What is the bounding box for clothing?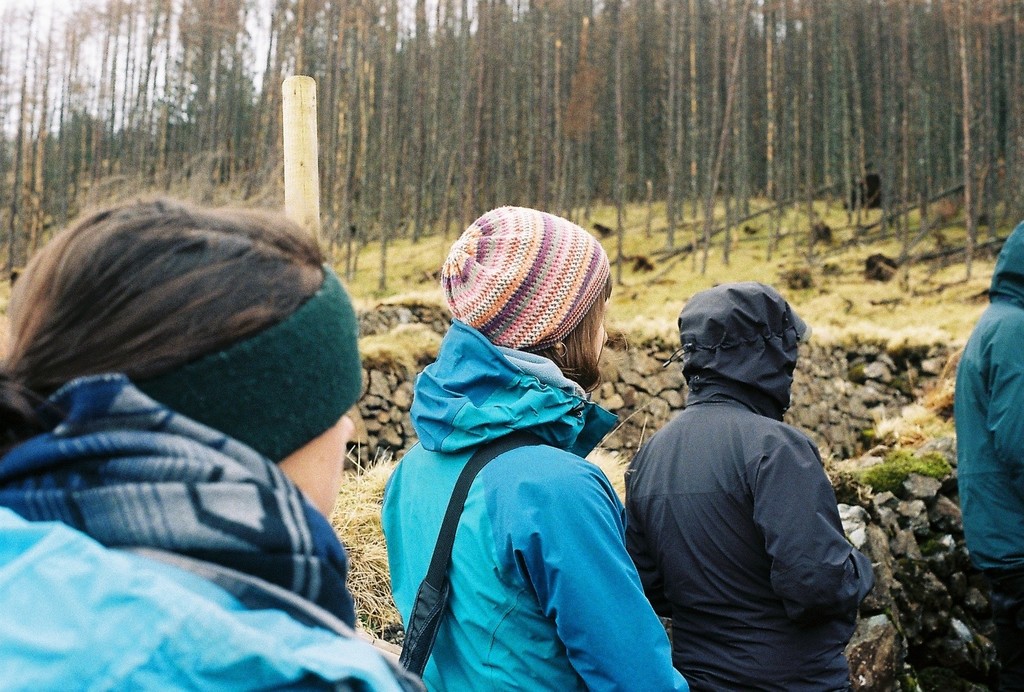
[371, 311, 673, 688].
